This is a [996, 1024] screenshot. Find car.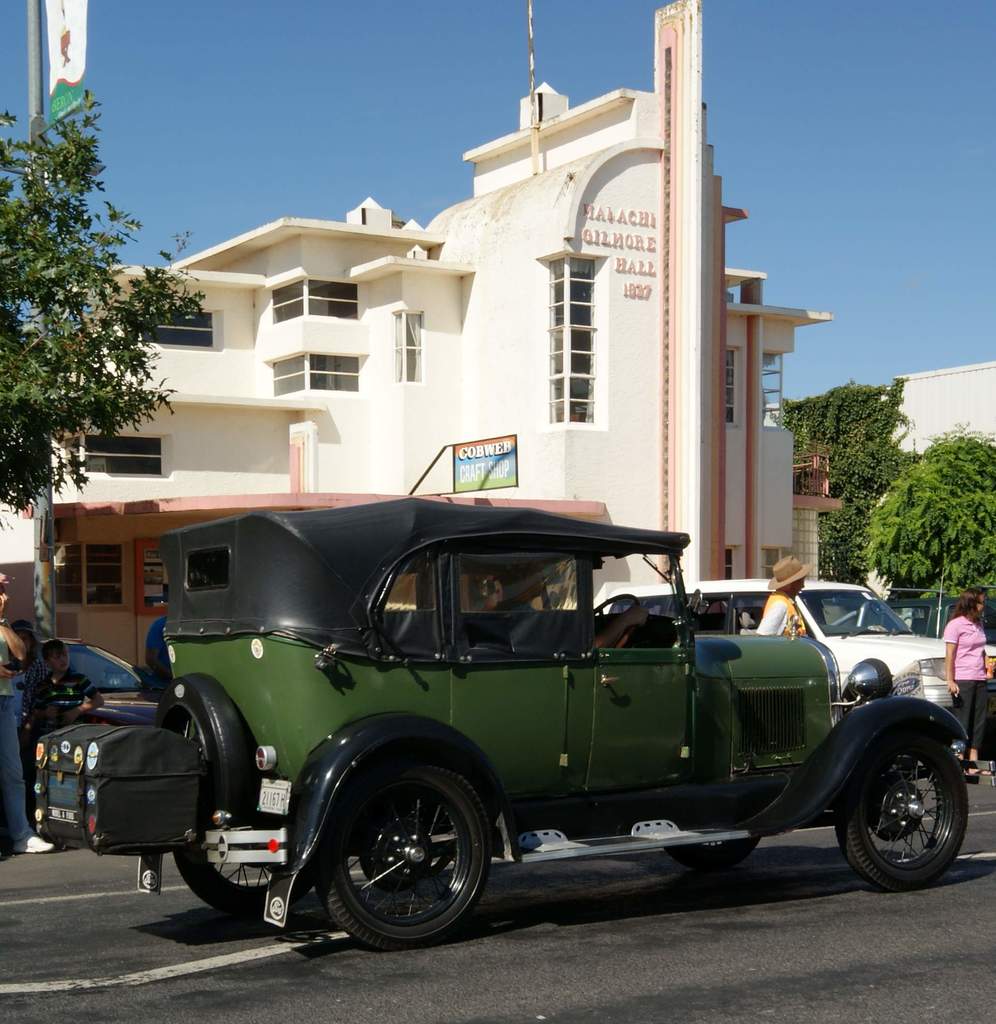
Bounding box: rect(884, 588, 995, 636).
